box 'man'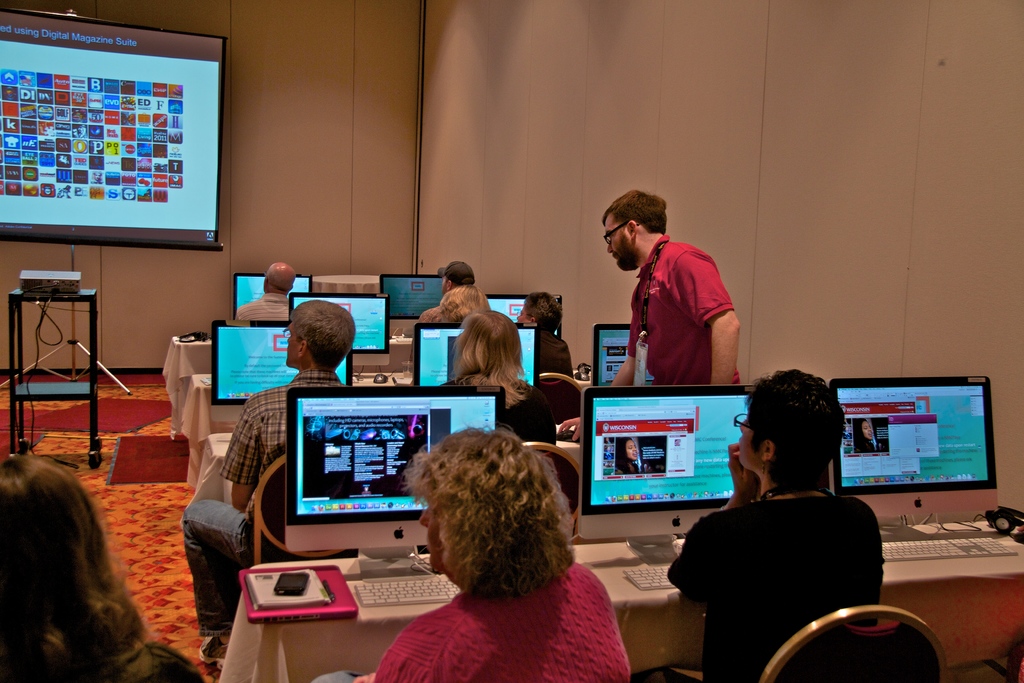
<bbox>177, 298, 358, 679</bbox>
